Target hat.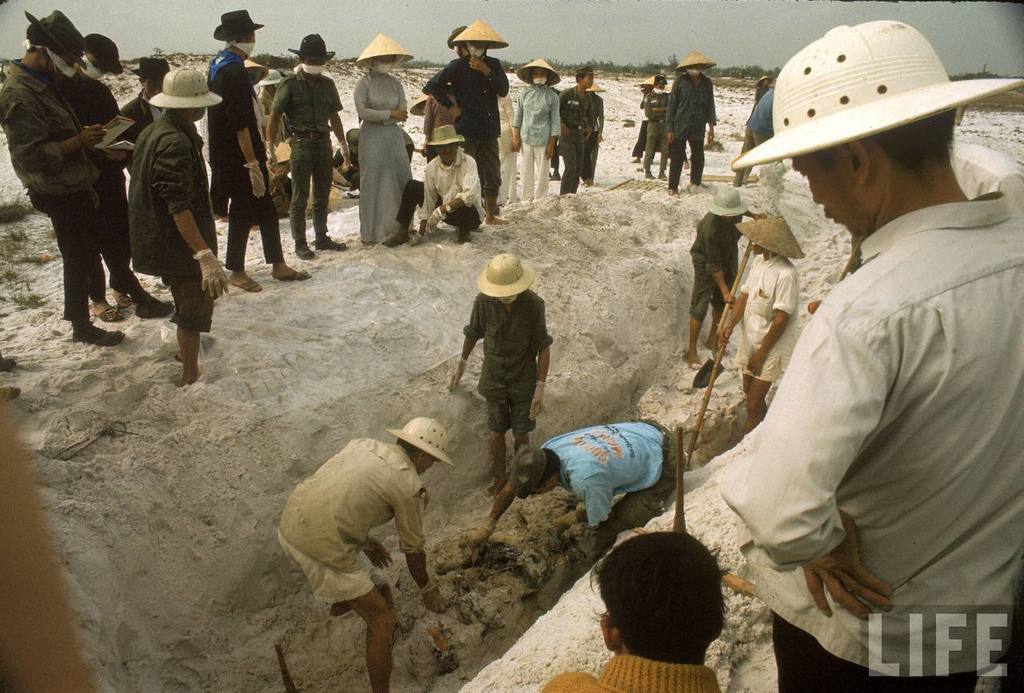
Target region: {"x1": 734, "y1": 18, "x2": 1023, "y2": 172}.
